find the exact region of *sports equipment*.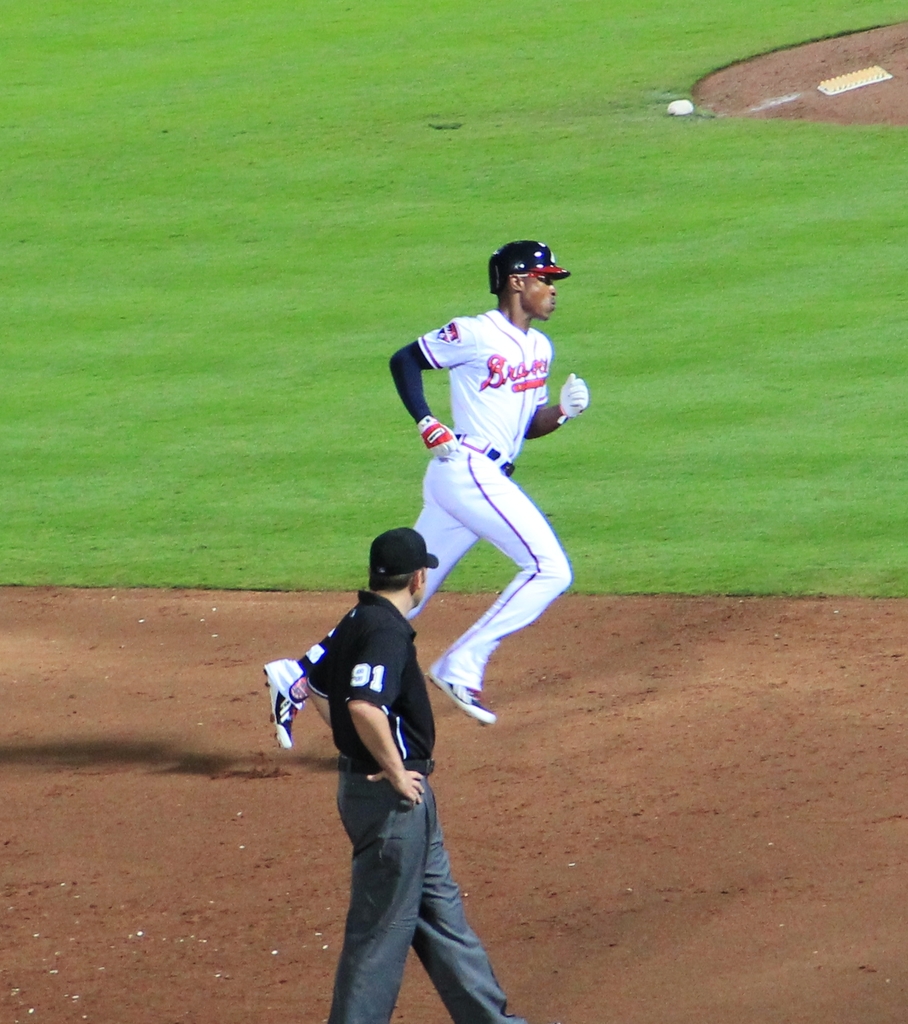
Exact region: <bbox>483, 243, 572, 276</bbox>.
